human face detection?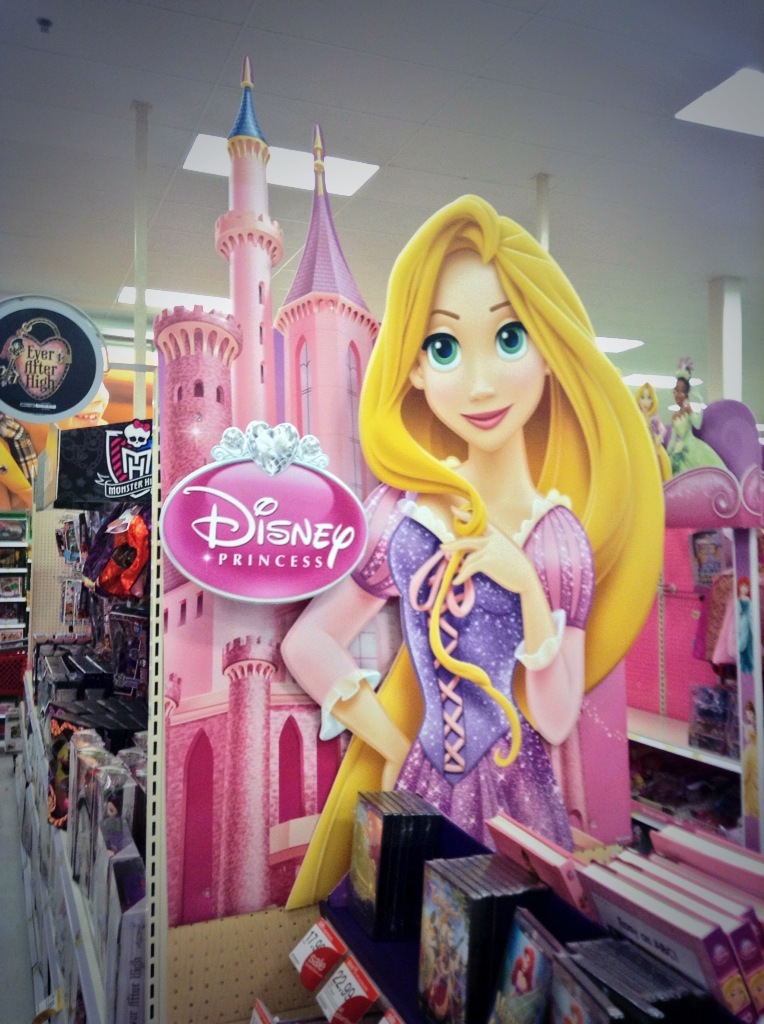
{"x1": 419, "y1": 257, "x2": 545, "y2": 446}
